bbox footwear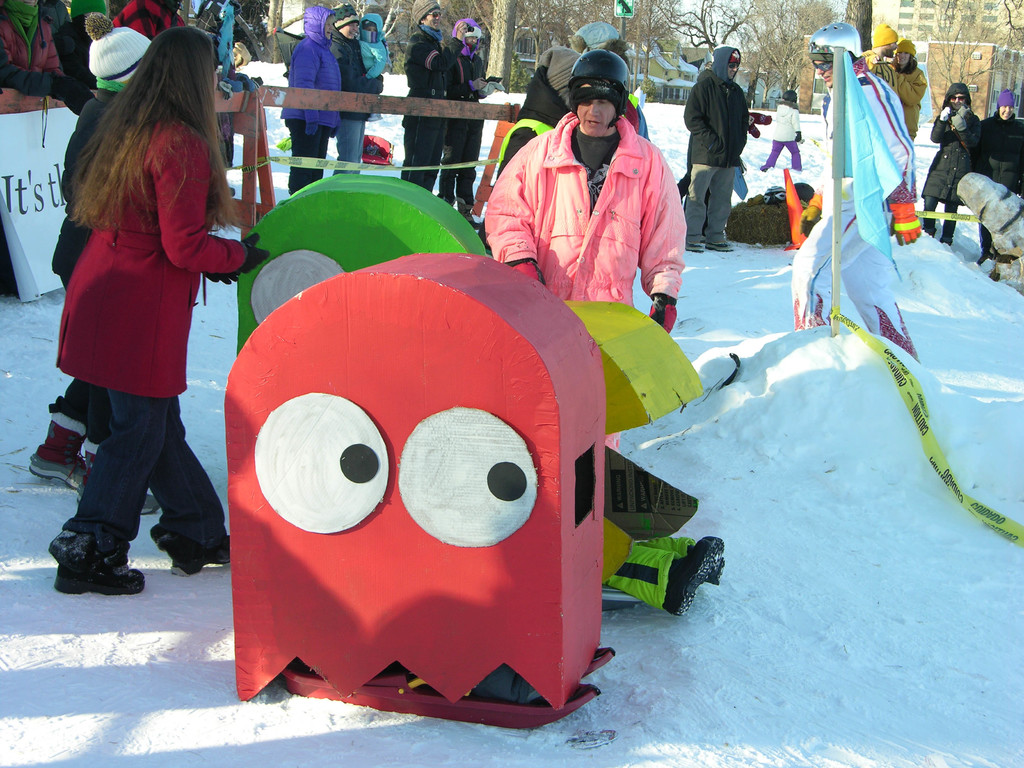
box=[52, 569, 147, 596]
